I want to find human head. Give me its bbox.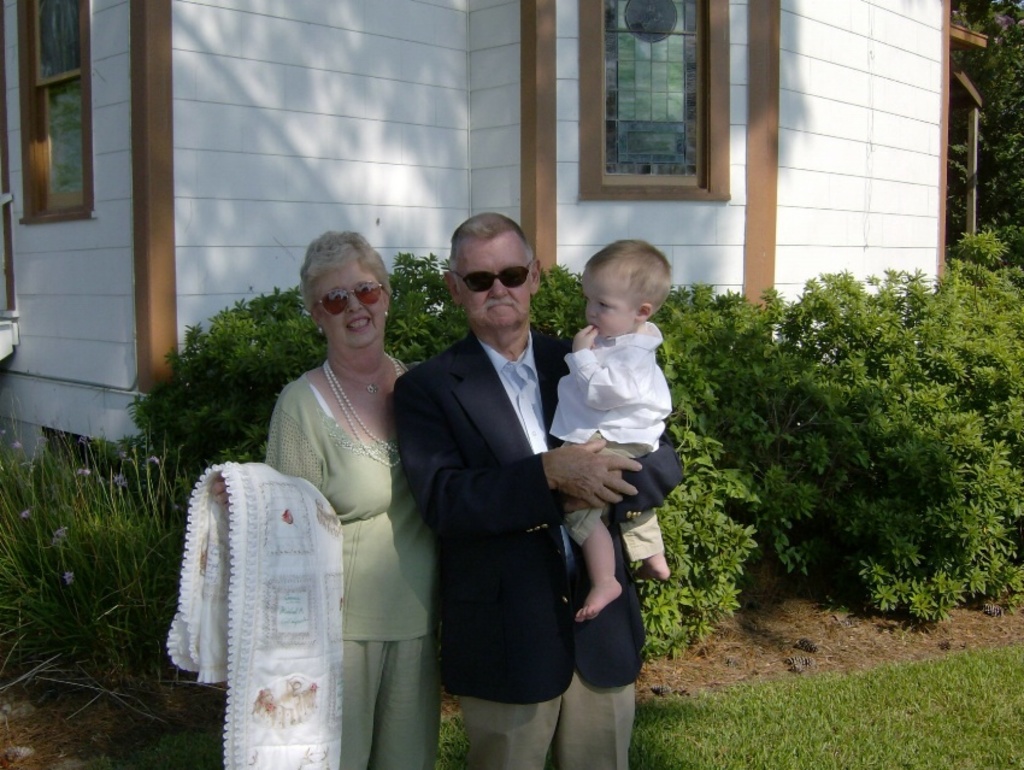
bbox(449, 213, 542, 328).
